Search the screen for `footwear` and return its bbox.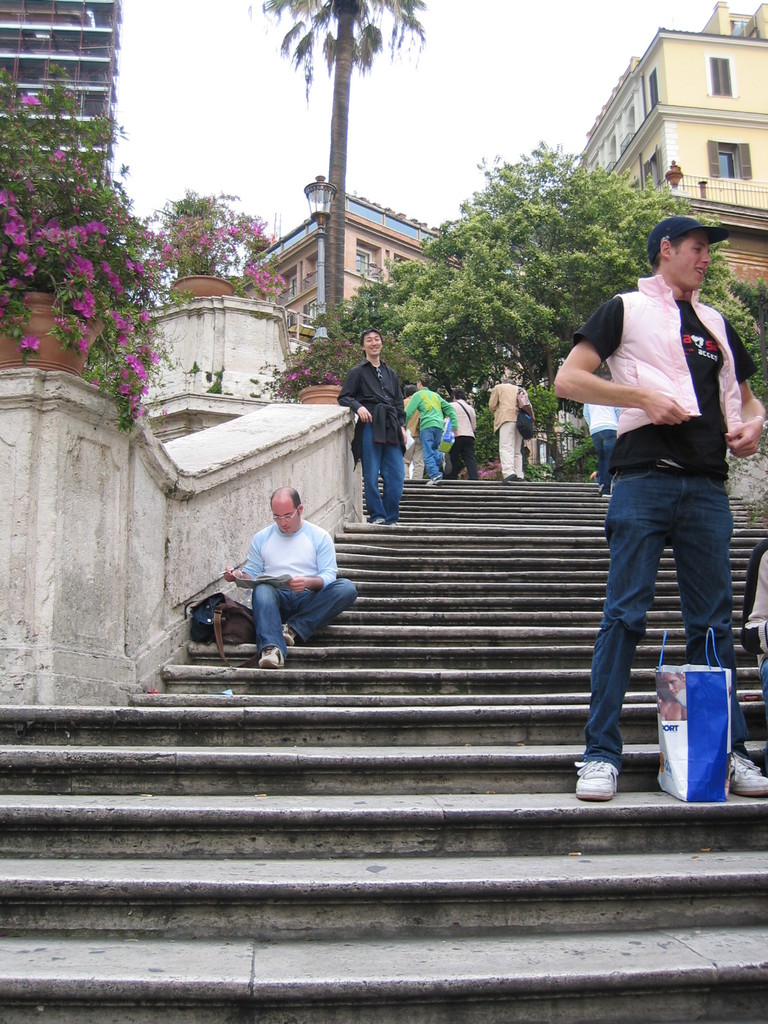
Found: <bbox>427, 473, 444, 487</bbox>.
